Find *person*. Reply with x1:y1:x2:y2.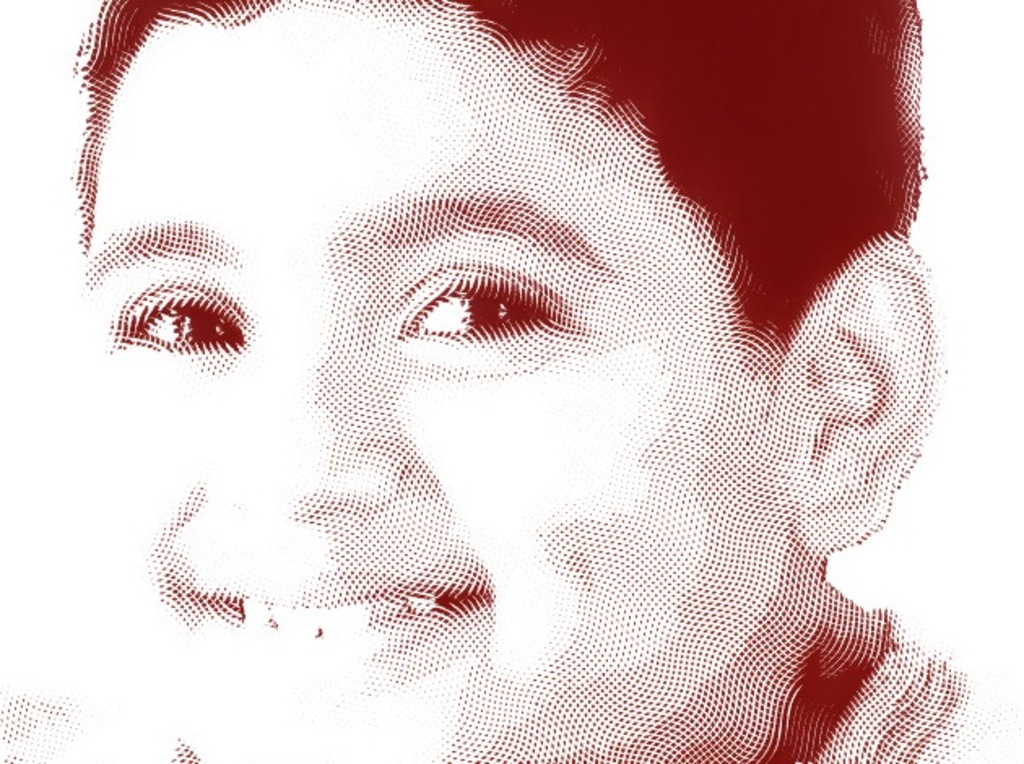
46:13:941:736.
